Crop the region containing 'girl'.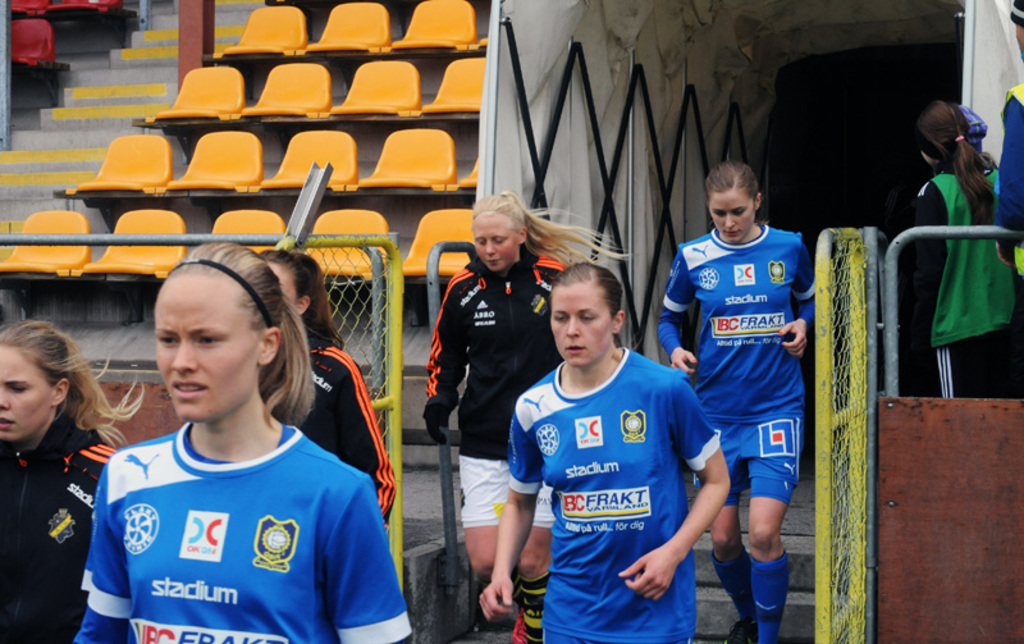
Crop region: (x1=475, y1=262, x2=728, y2=643).
